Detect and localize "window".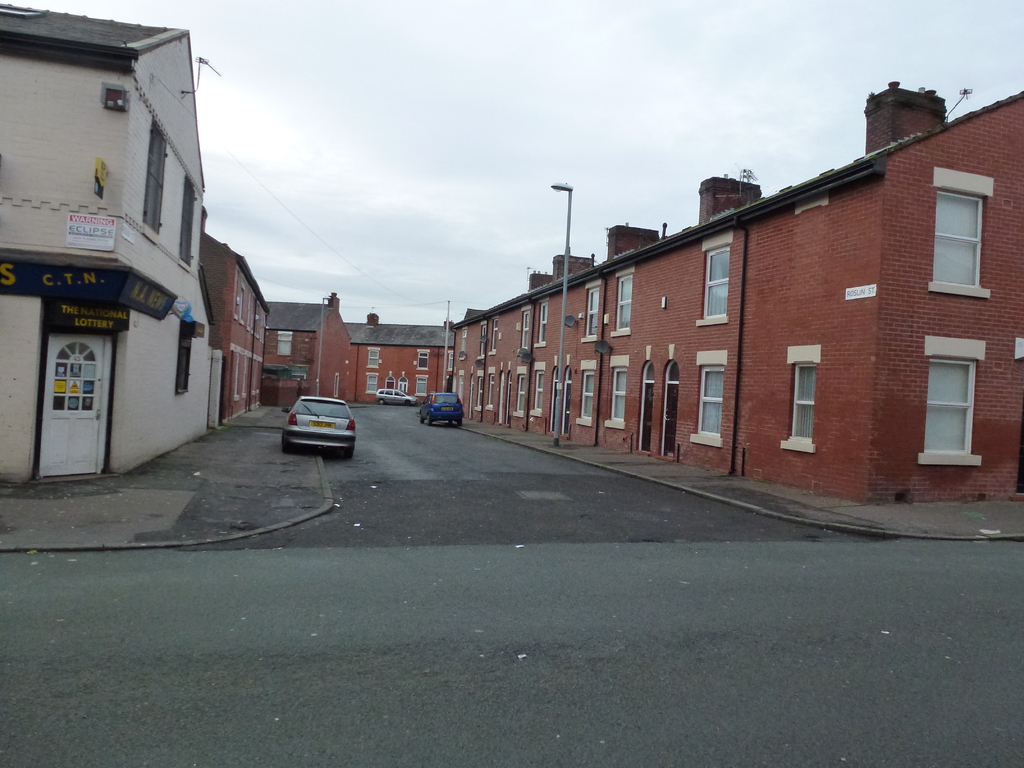
Localized at (x1=182, y1=182, x2=190, y2=265).
